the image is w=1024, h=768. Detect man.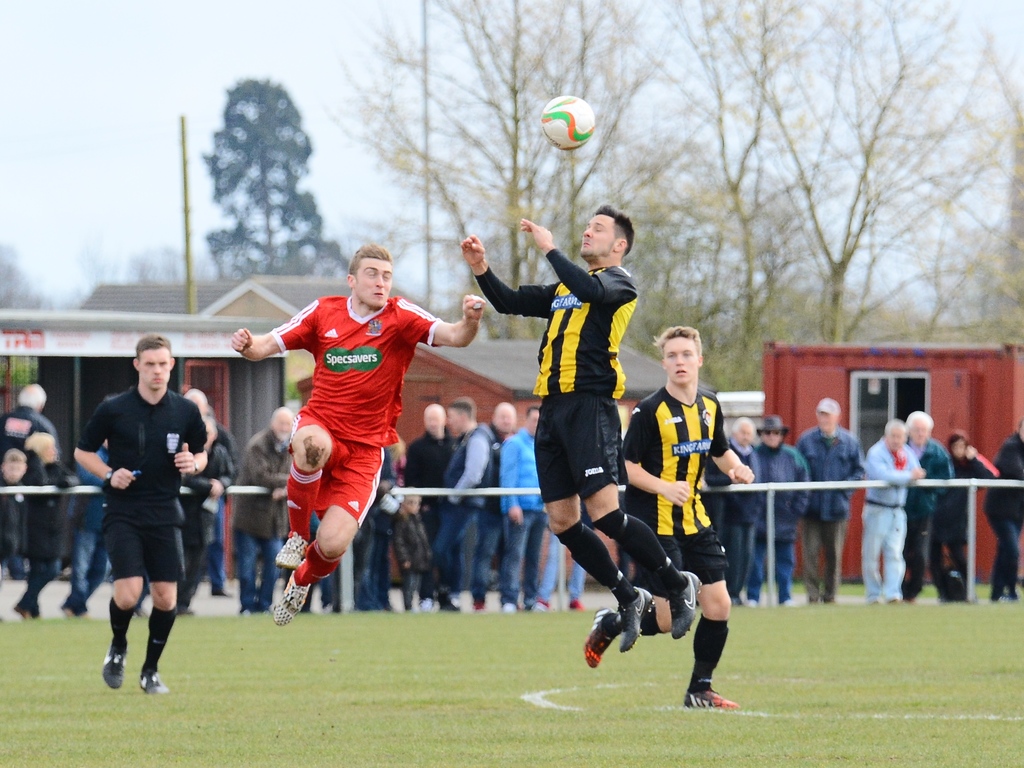
Detection: {"left": 400, "top": 395, "right": 459, "bottom": 608}.
